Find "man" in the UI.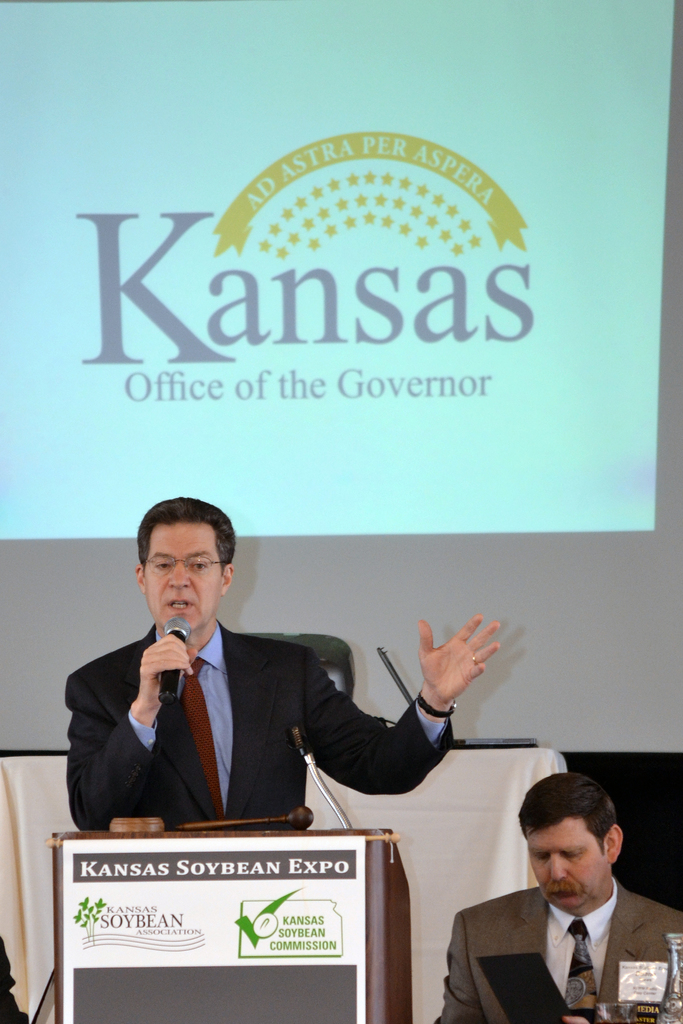
UI element at [x1=422, y1=785, x2=675, y2=1023].
